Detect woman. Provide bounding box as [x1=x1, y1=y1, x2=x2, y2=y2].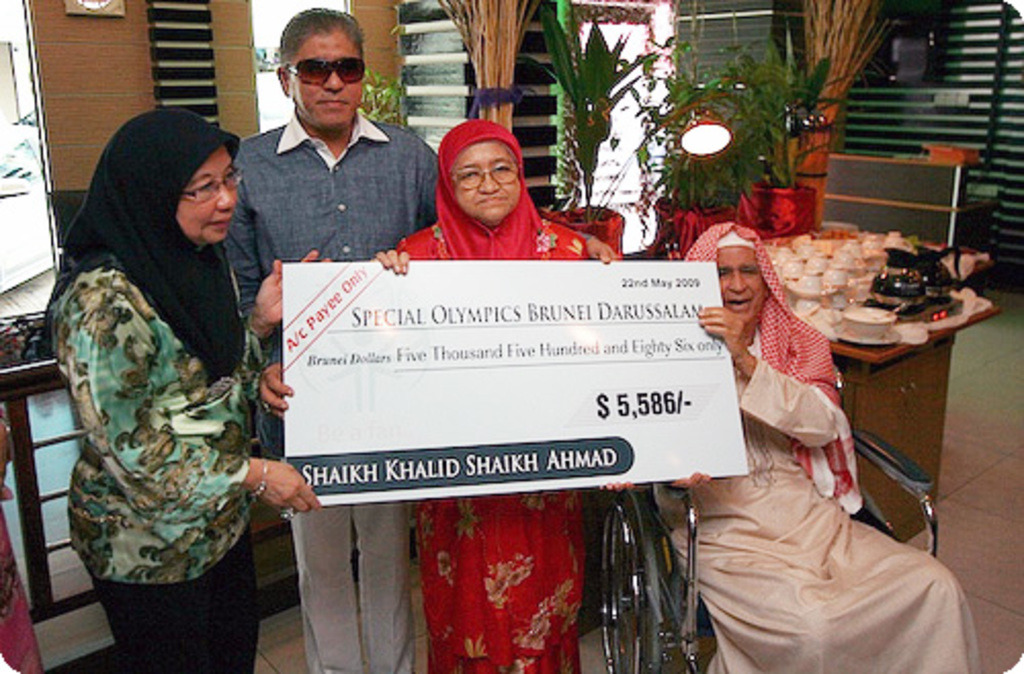
[x1=362, y1=125, x2=608, y2=672].
